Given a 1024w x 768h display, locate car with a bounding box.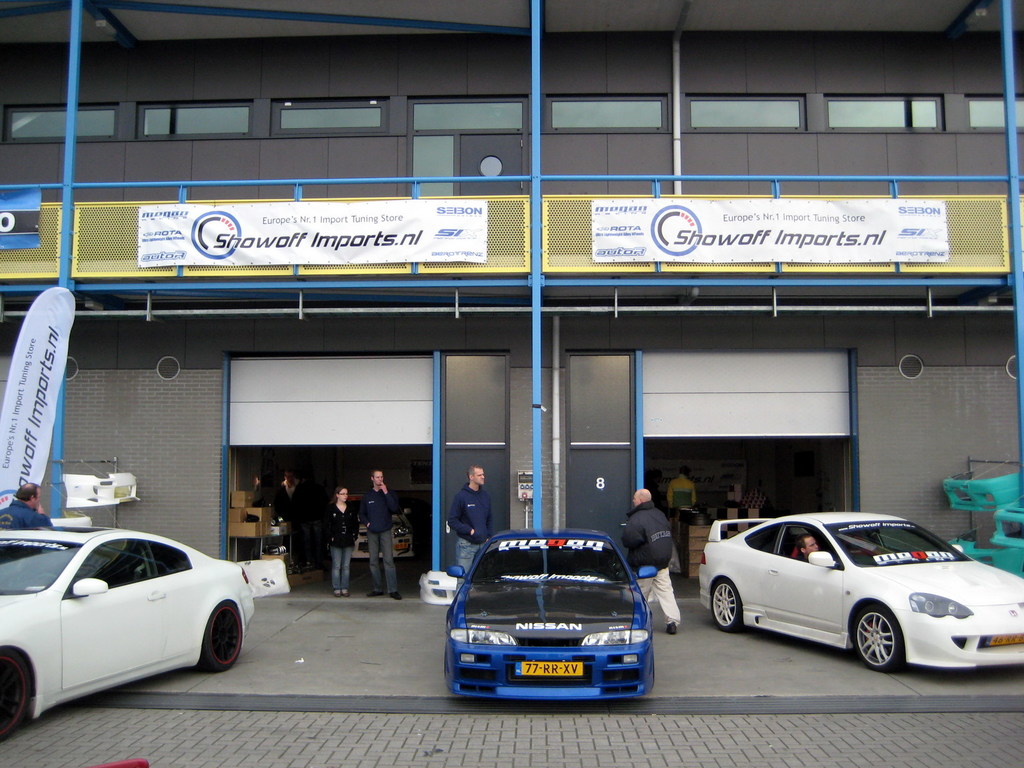
Located: (left=699, top=505, right=1023, bottom=675).
